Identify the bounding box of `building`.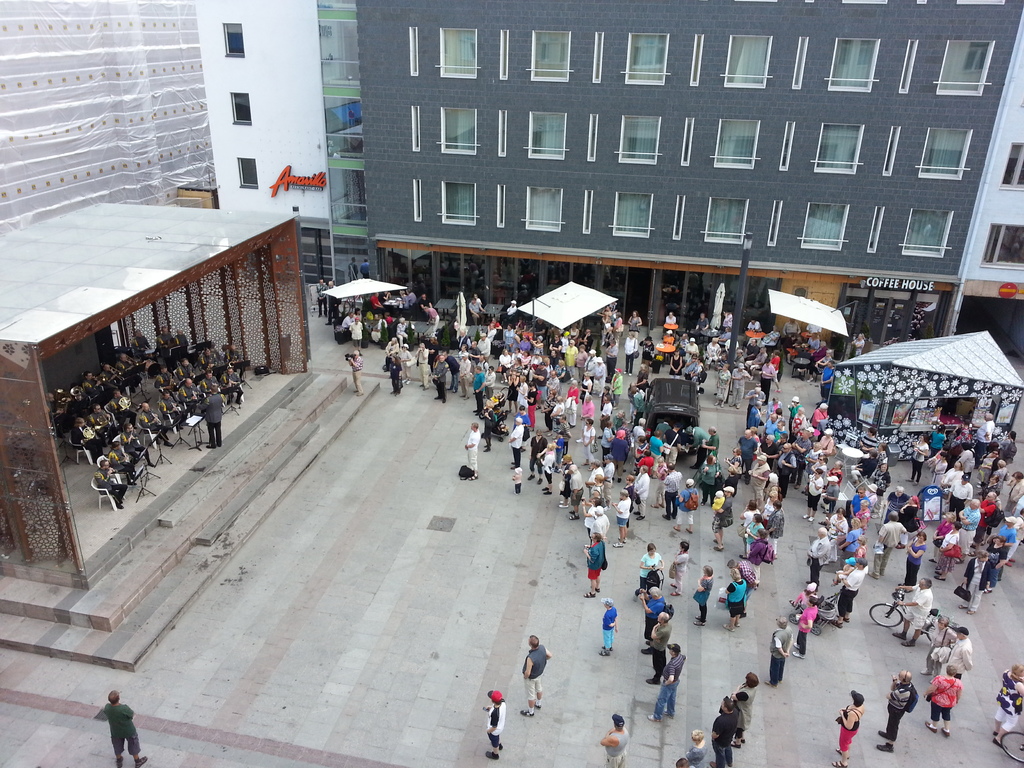
pyautogui.locateOnScreen(210, 0, 1023, 351).
